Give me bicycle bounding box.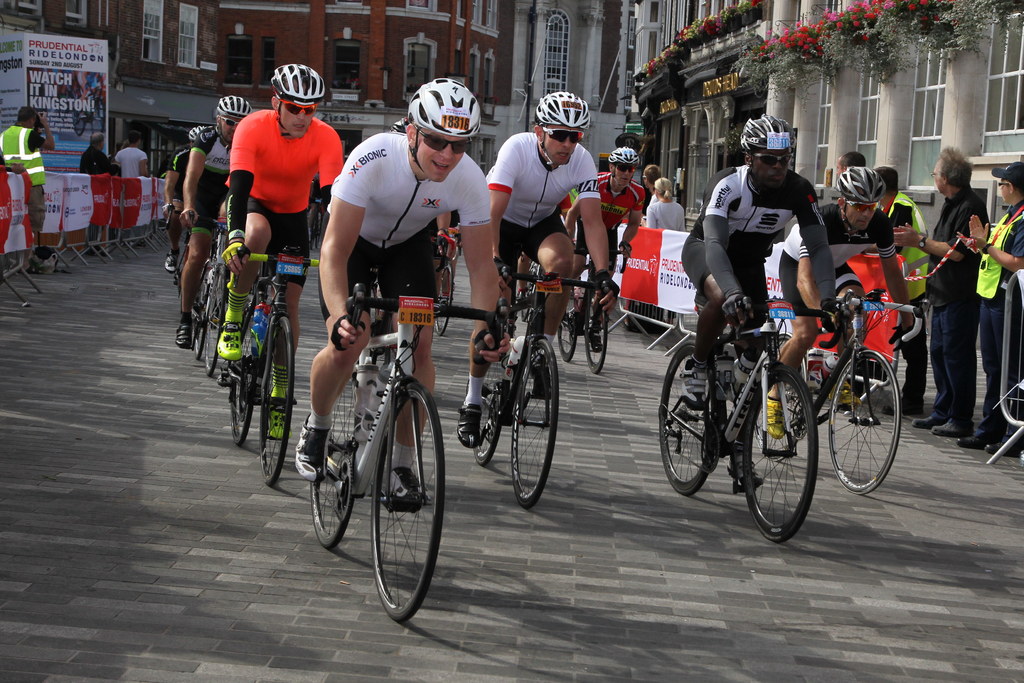
[x1=166, y1=202, x2=182, y2=314].
